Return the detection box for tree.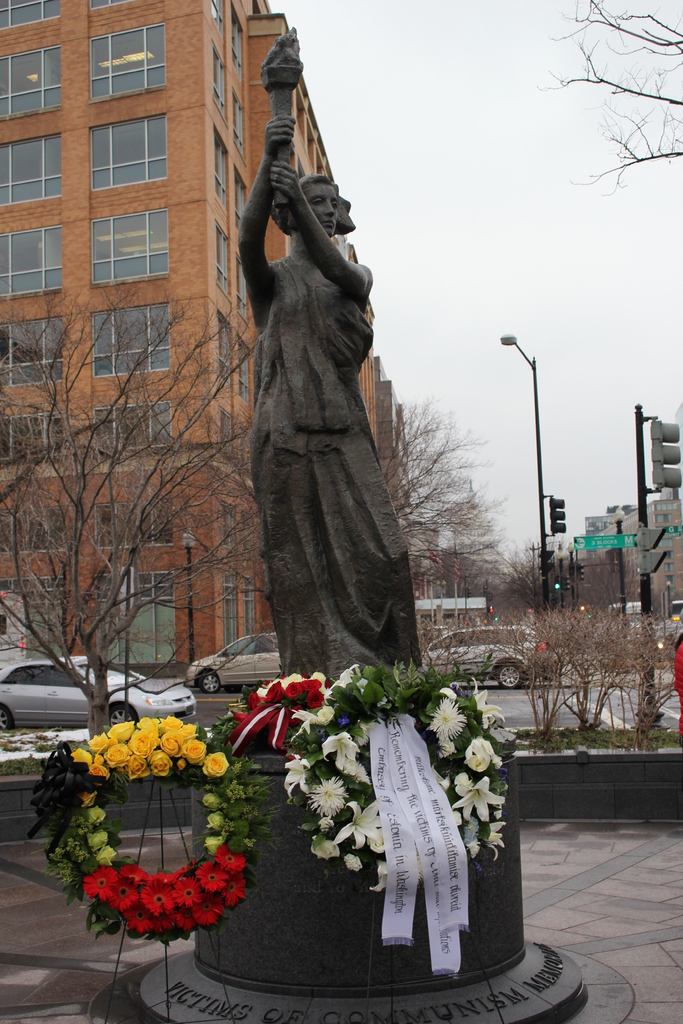
538/0/682/216.
